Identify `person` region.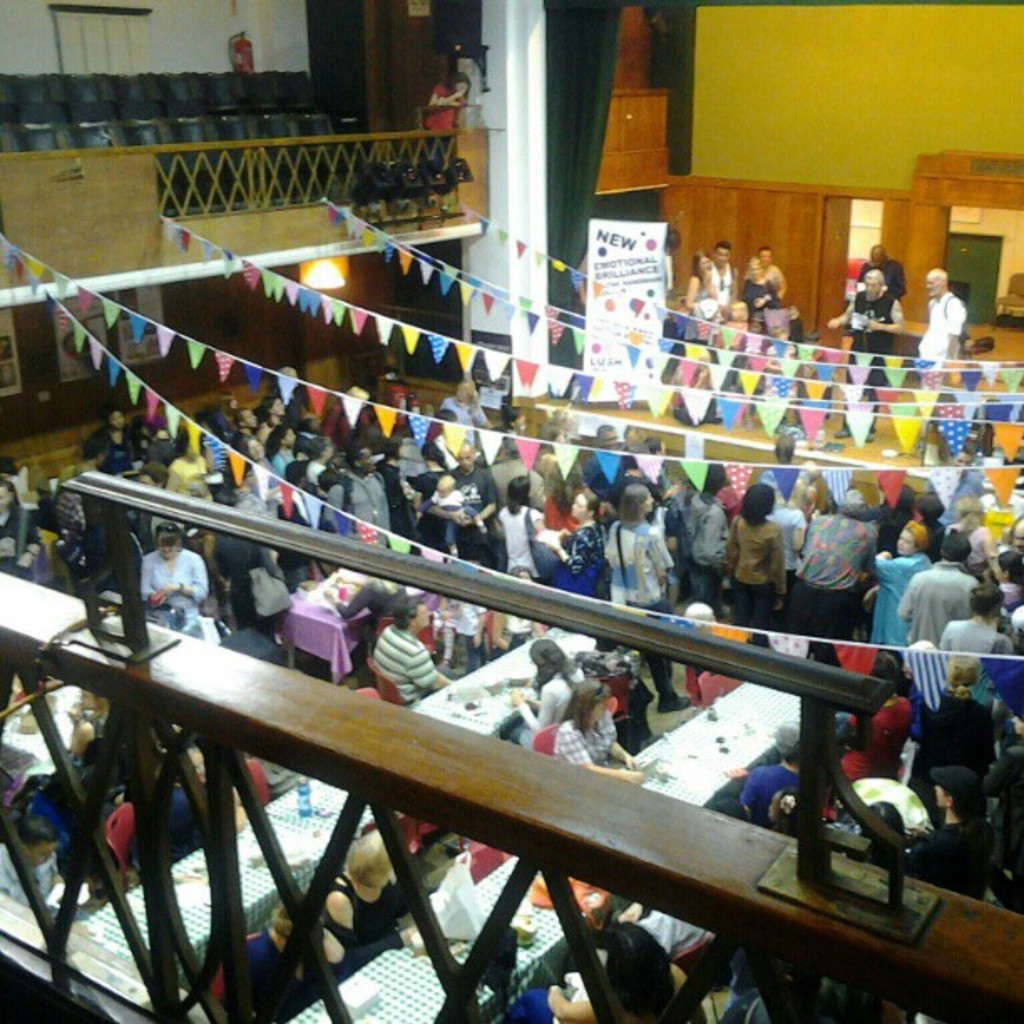
Region: 818 261 907 445.
